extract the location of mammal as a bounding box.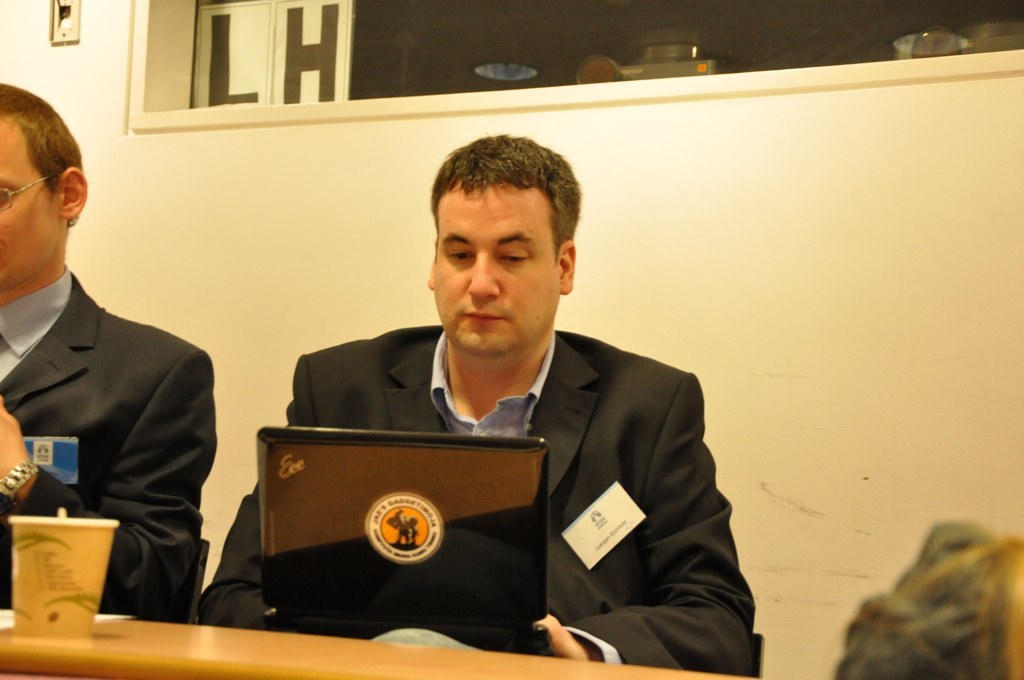
select_region(0, 84, 218, 623).
